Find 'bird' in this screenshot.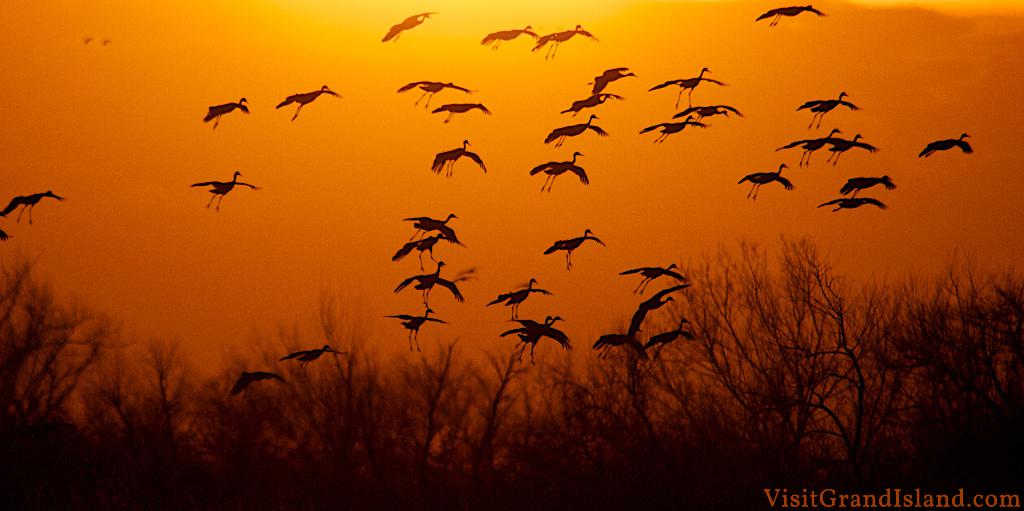
The bounding box for 'bird' is select_region(615, 257, 687, 297).
